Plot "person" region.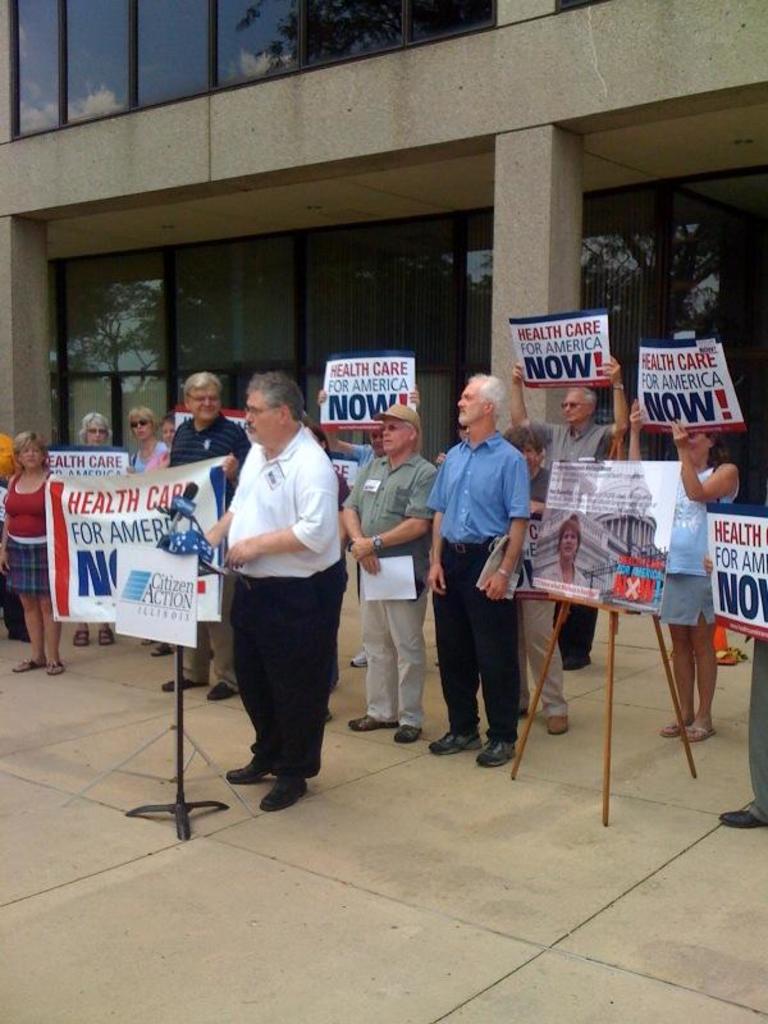
Plotted at (left=67, top=411, right=136, bottom=645).
